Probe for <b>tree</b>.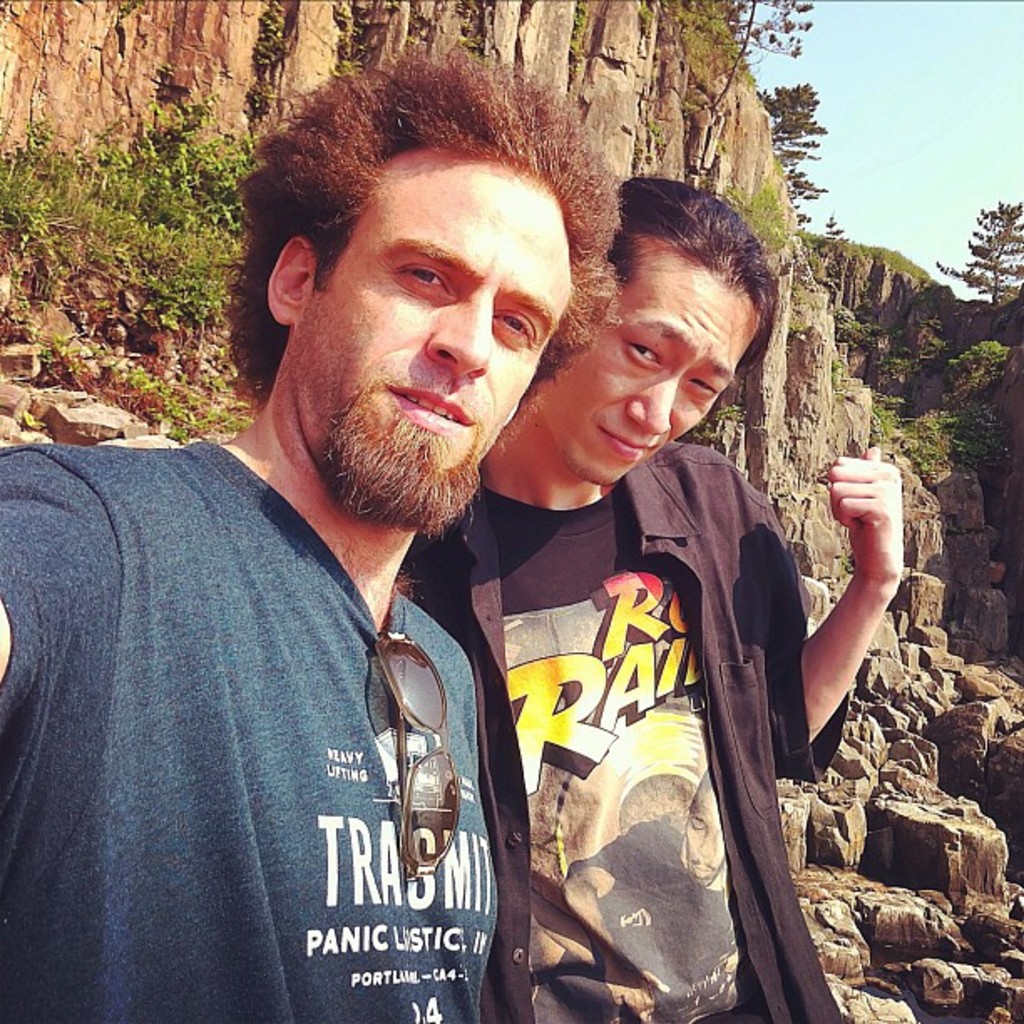
Probe result: <box>825,211,845,241</box>.
